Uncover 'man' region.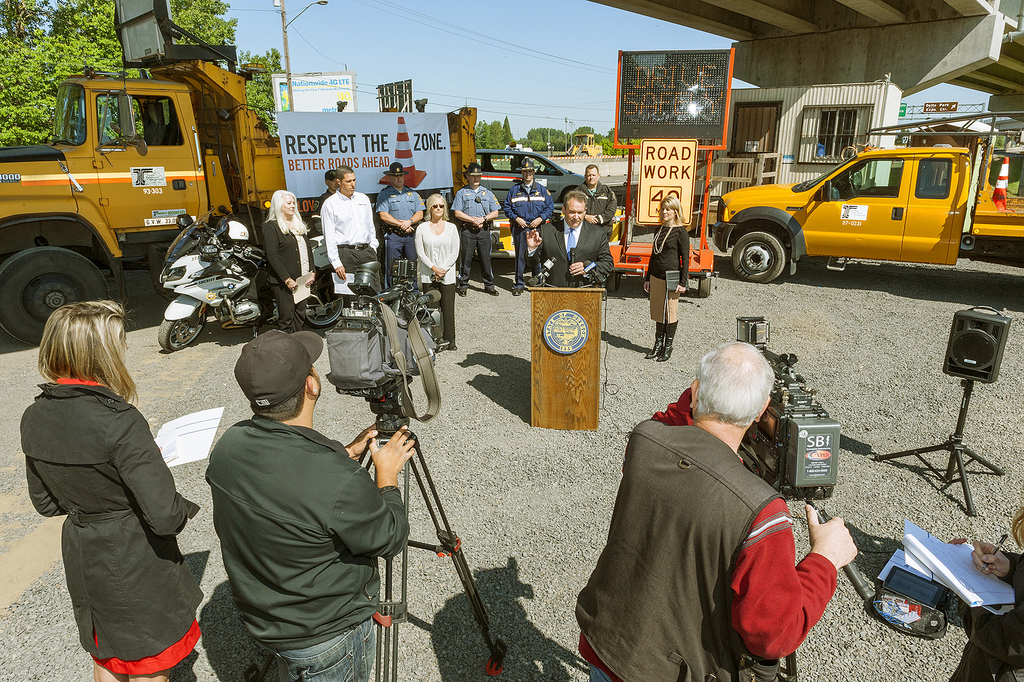
Uncovered: {"left": 578, "top": 160, "right": 618, "bottom": 241}.
